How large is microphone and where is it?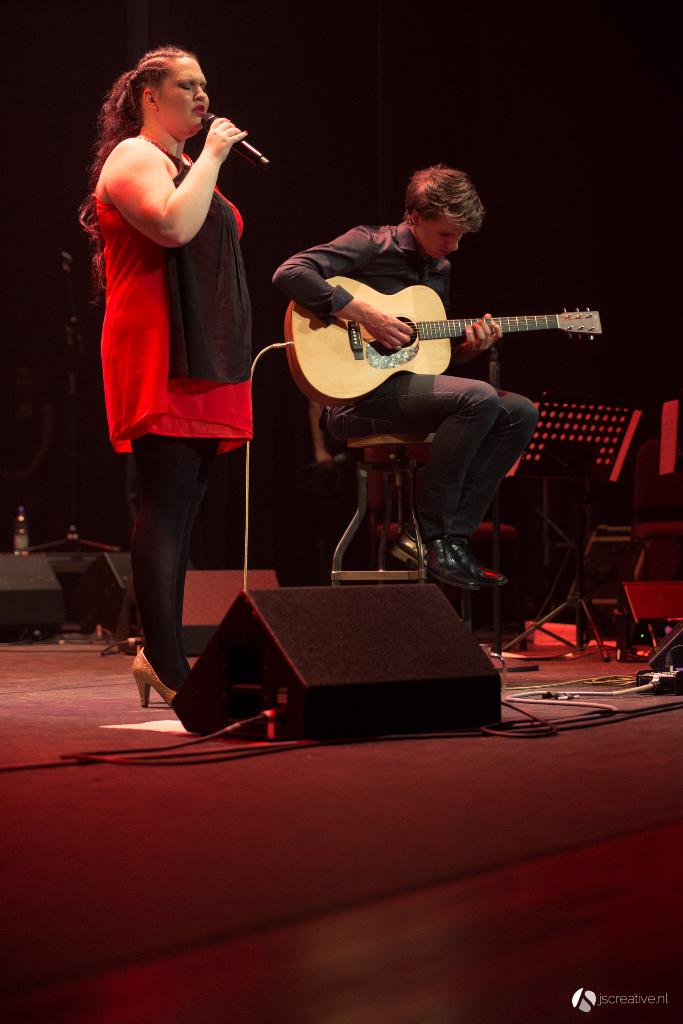
Bounding box: locate(189, 95, 260, 193).
